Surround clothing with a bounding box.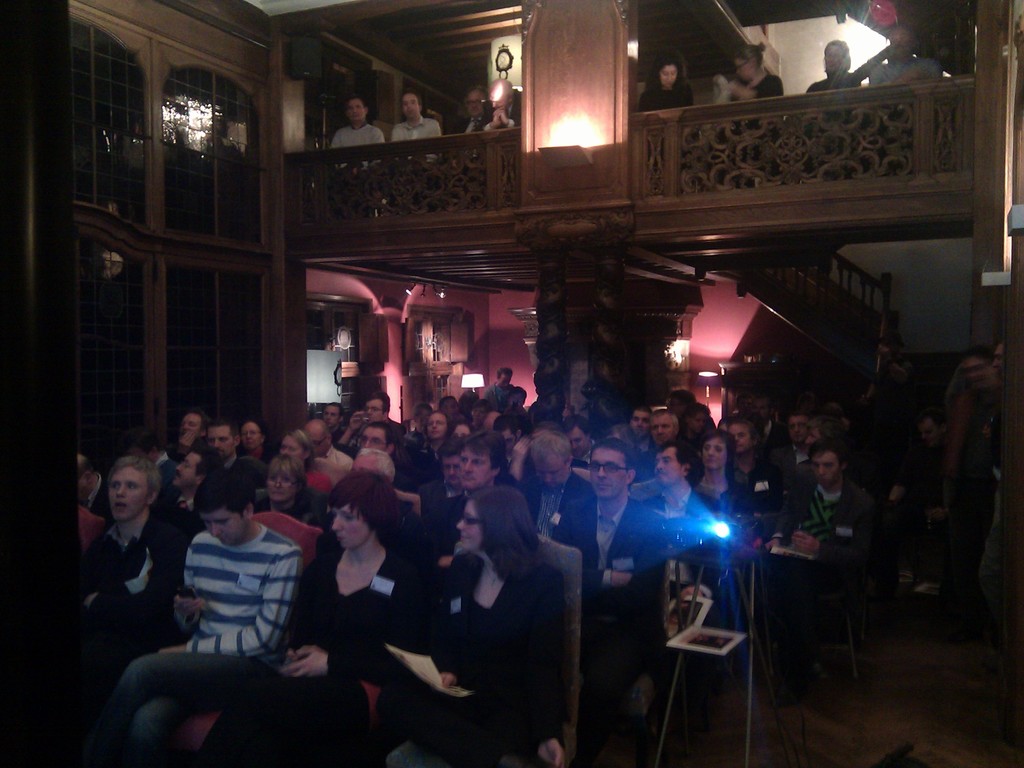
<box>204,451,249,476</box>.
